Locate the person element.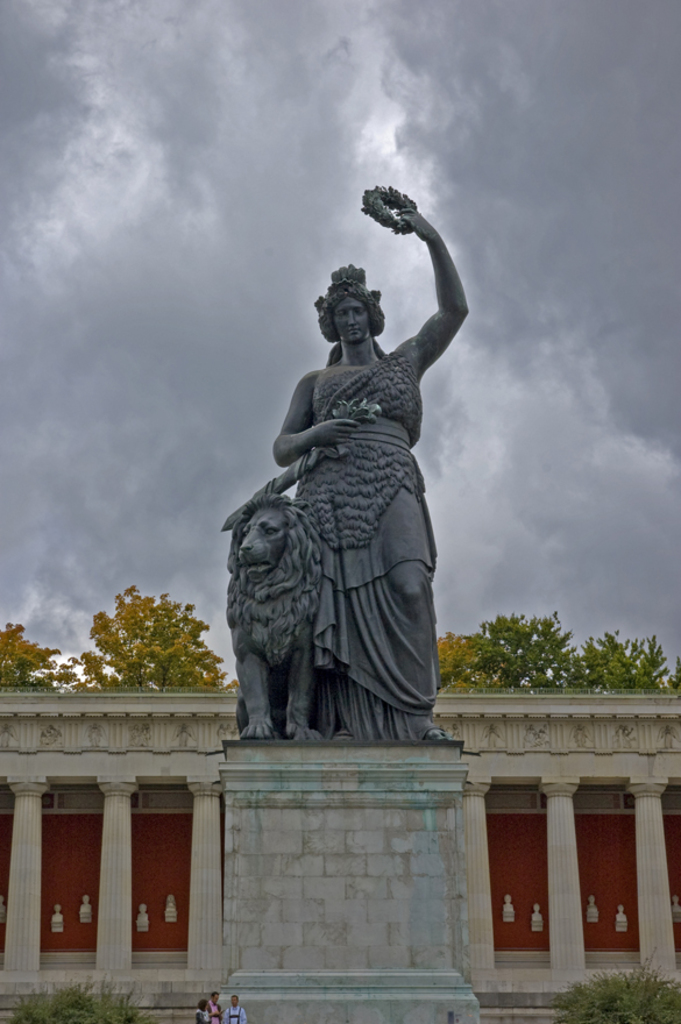
Element bbox: [x1=194, y1=998, x2=208, y2=1023].
